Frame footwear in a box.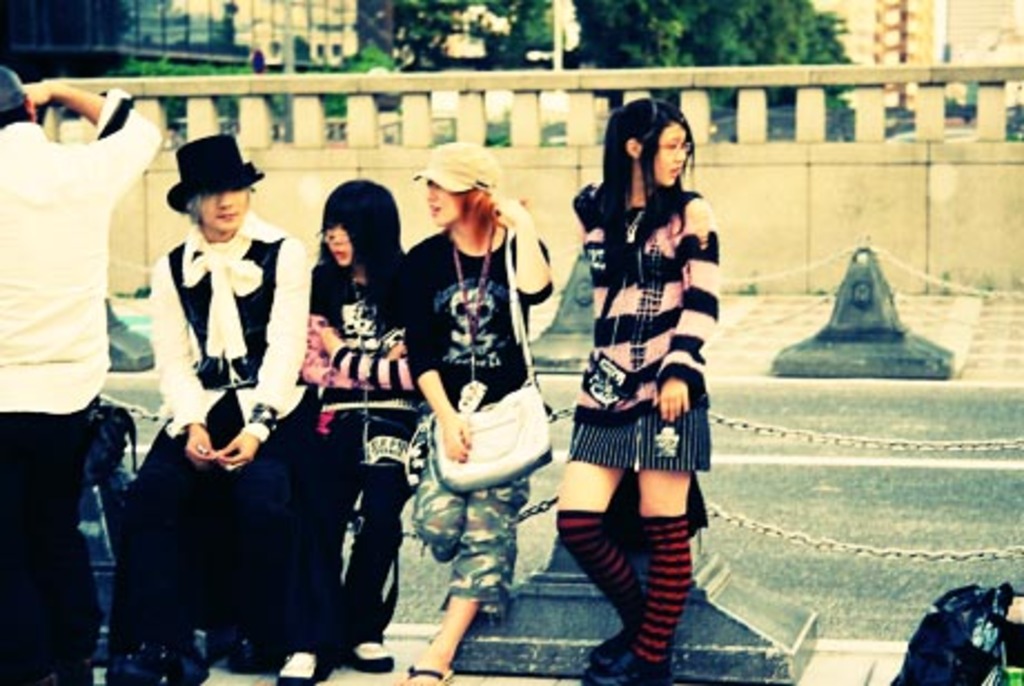
box=[610, 653, 672, 684].
